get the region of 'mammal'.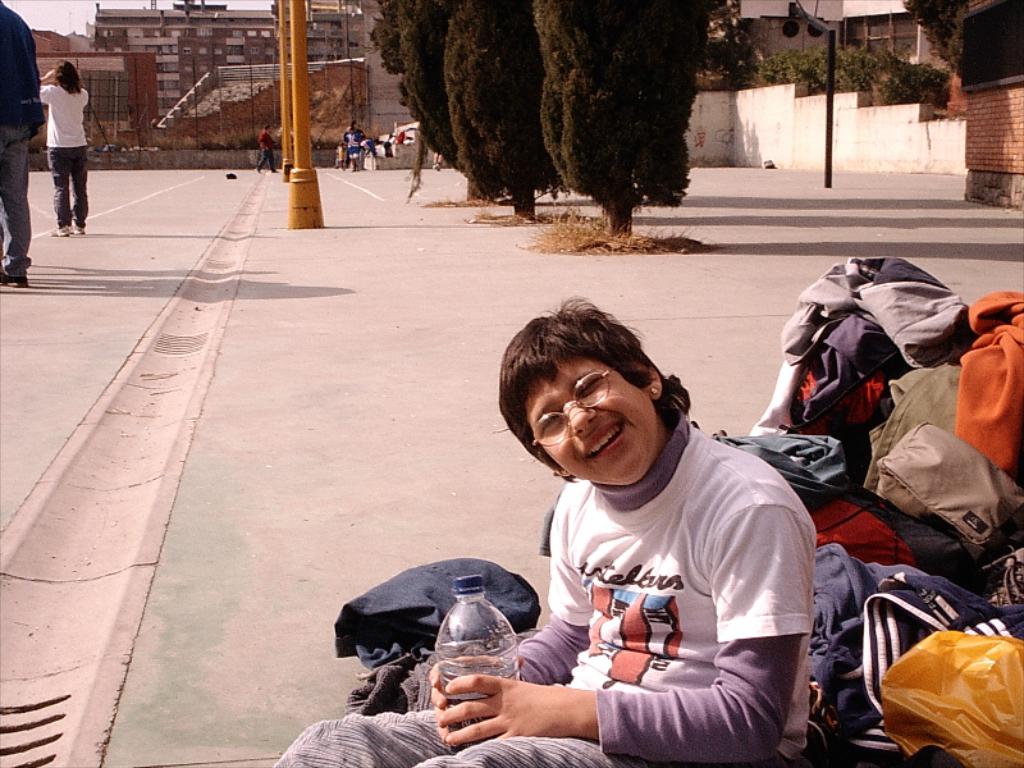
locate(357, 138, 374, 156).
